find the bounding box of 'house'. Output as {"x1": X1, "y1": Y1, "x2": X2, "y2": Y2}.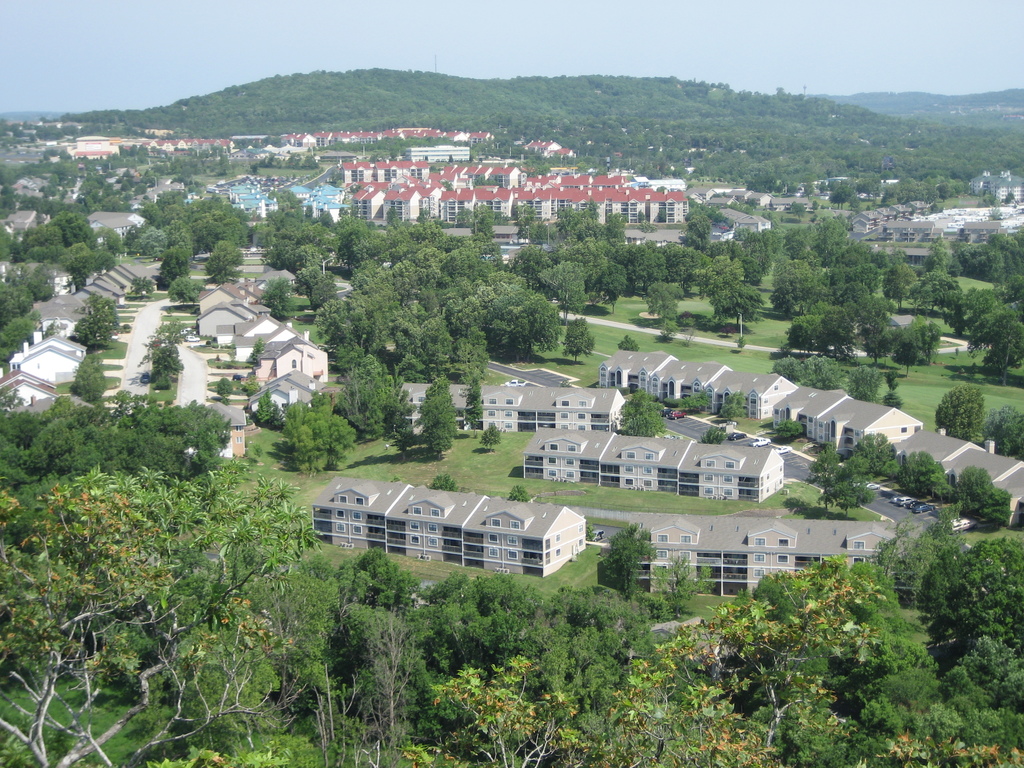
{"x1": 517, "y1": 137, "x2": 577, "y2": 158}.
